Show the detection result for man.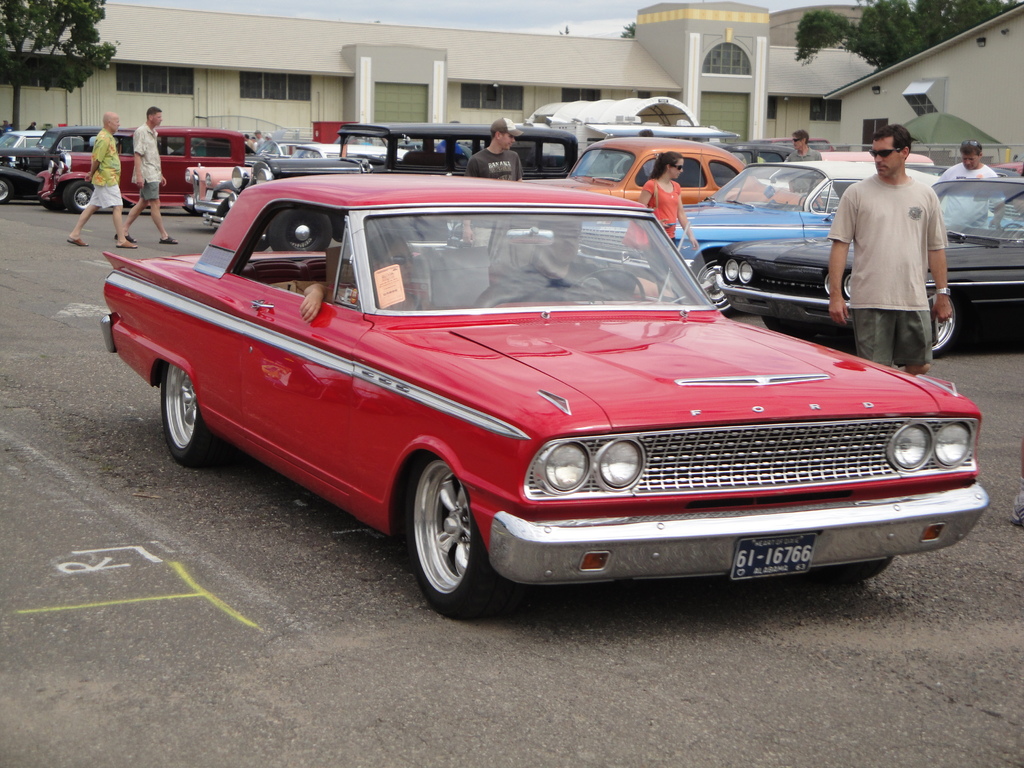
crop(253, 128, 266, 150).
